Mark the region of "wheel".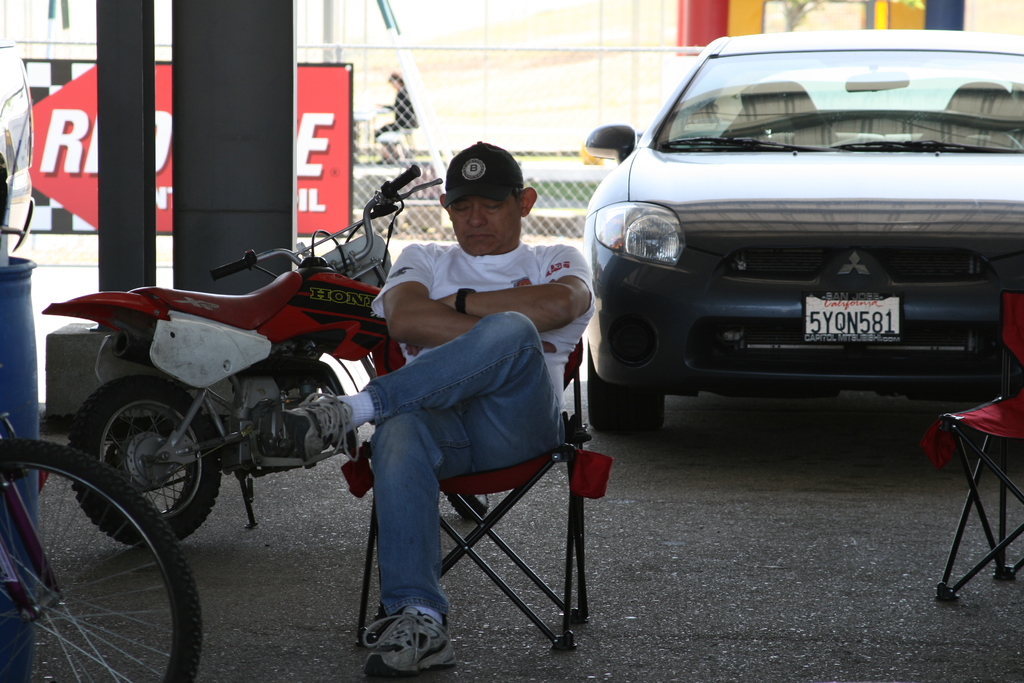
Region: BBox(588, 356, 668, 436).
